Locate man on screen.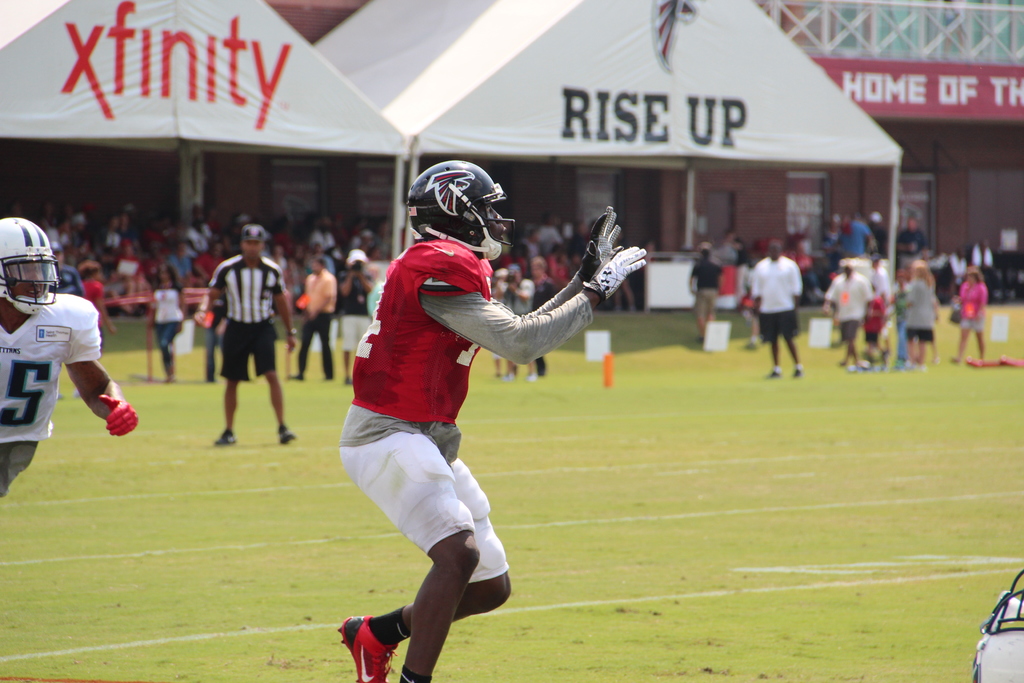
On screen at (x1=331, y1=152, x2=648, y2=682).
